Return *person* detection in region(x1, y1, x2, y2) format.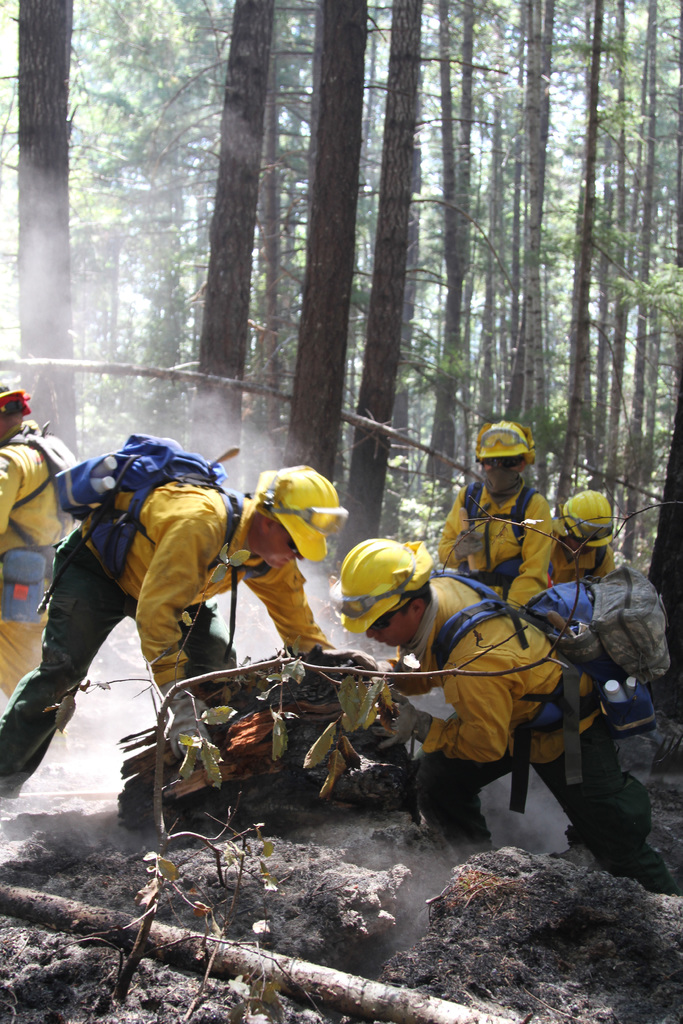
region(429, 417, 555, 610).
